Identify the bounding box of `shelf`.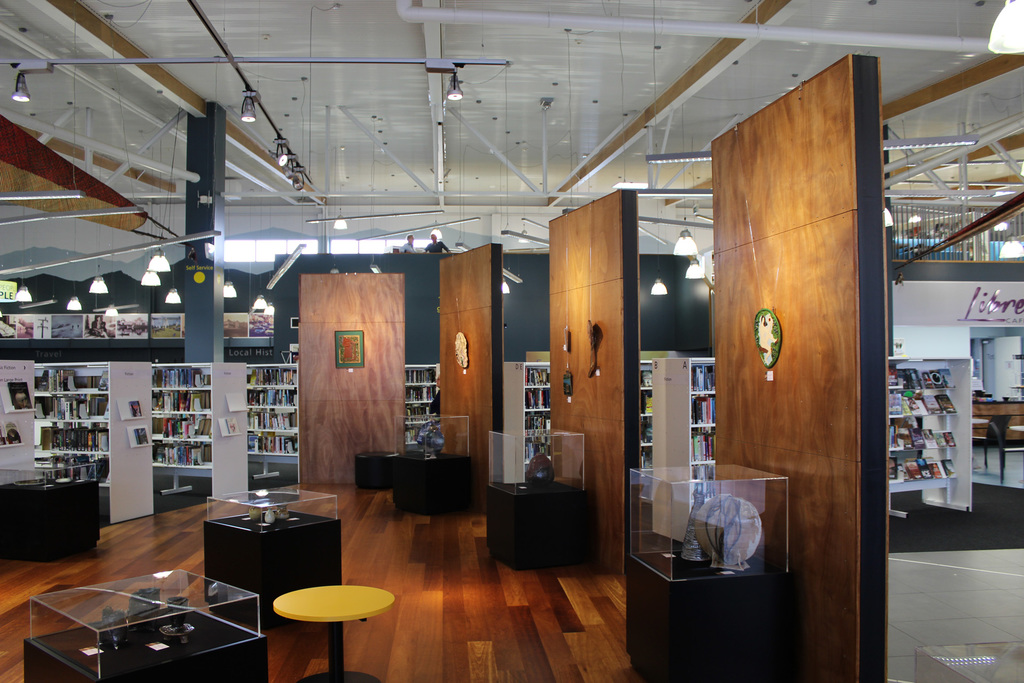
148, 368, 217, 388.
